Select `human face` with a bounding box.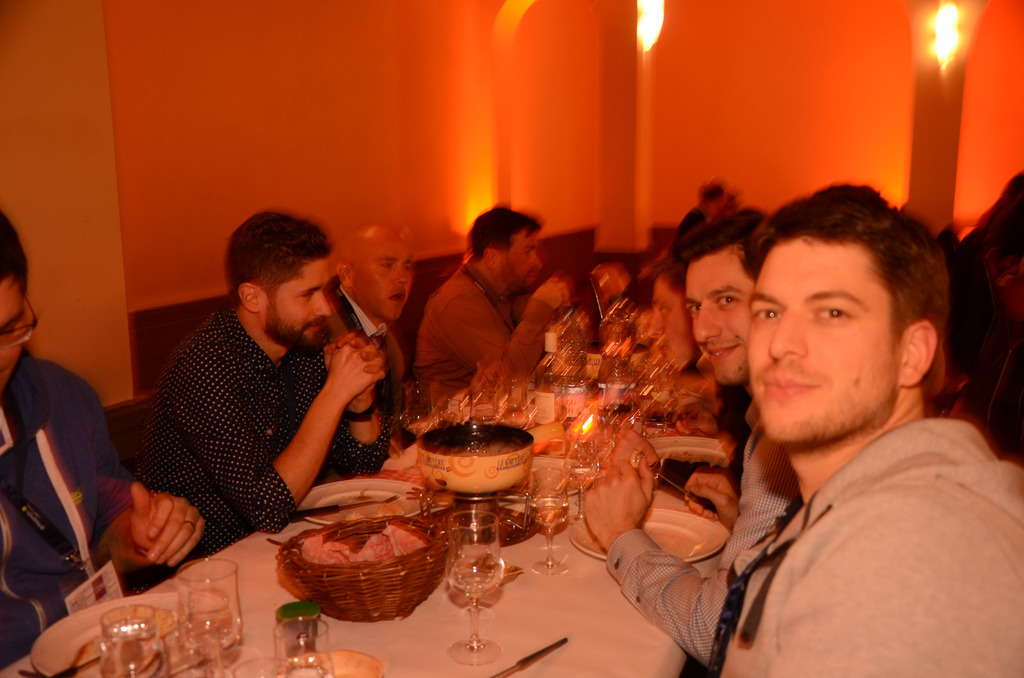
bbox=(749, 237, 893, 444).
